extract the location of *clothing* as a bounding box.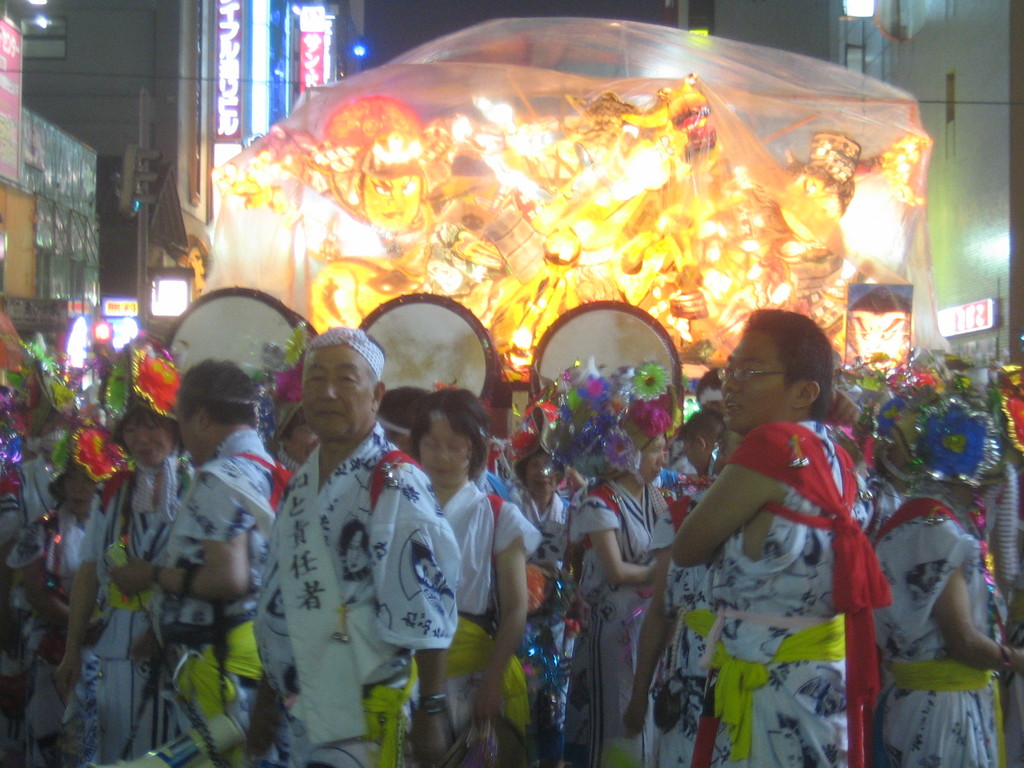
[x1=672, y1=387, x2=889, y2=739].
